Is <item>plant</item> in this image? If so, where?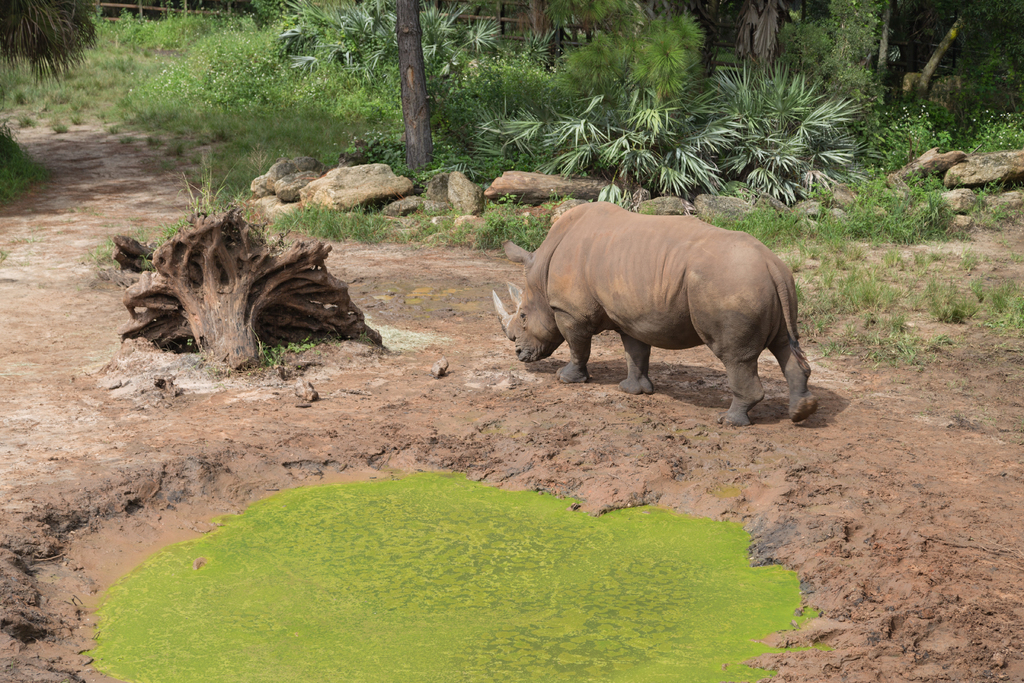
Yes, at locate(267, 197, 318, 236).
